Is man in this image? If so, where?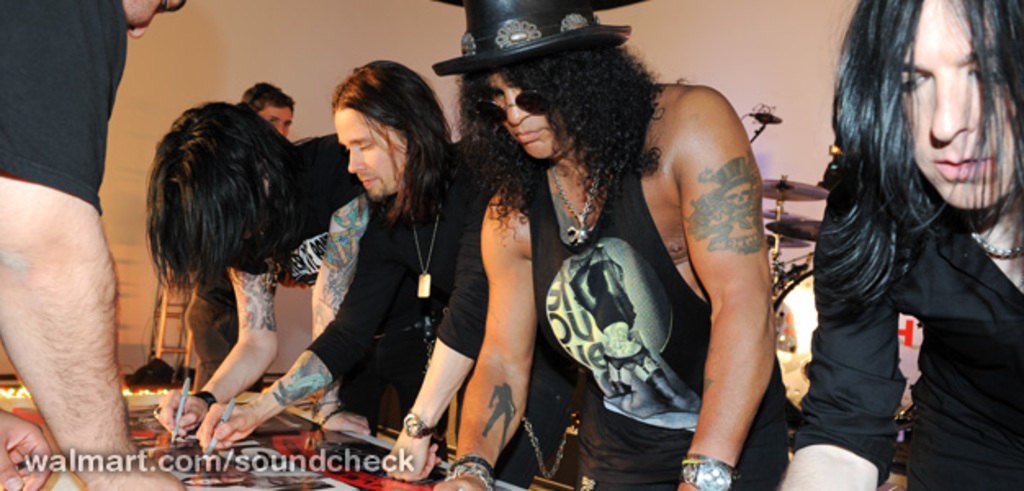
Yes, at [193, 61, 587, 488].
